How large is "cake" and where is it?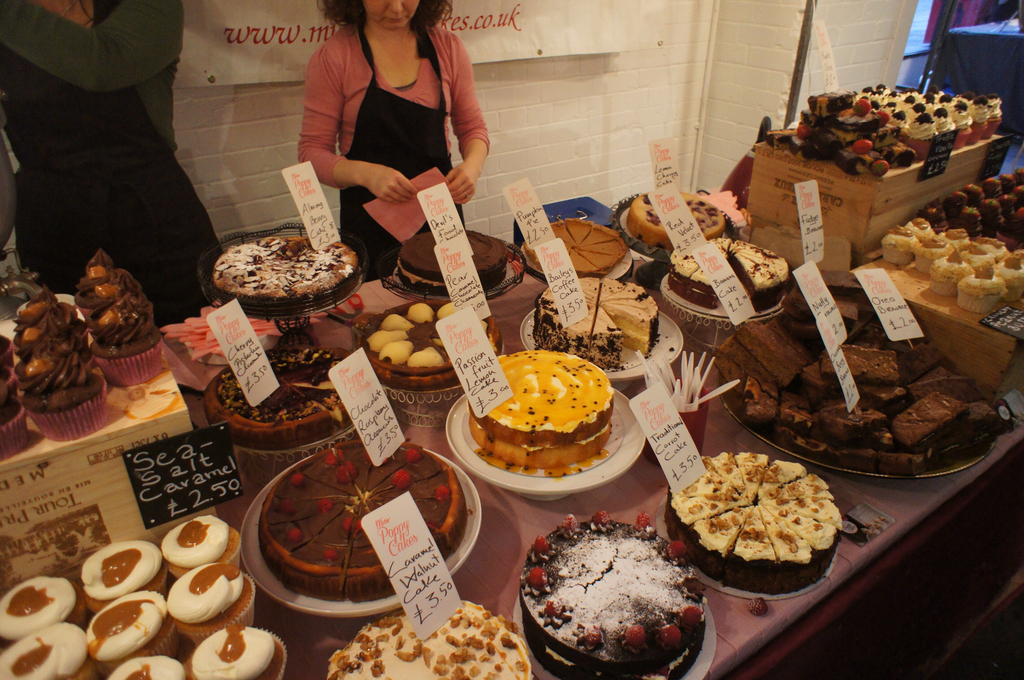
Bounding box: x1=207, y1=342, x2=345, y2=446.
